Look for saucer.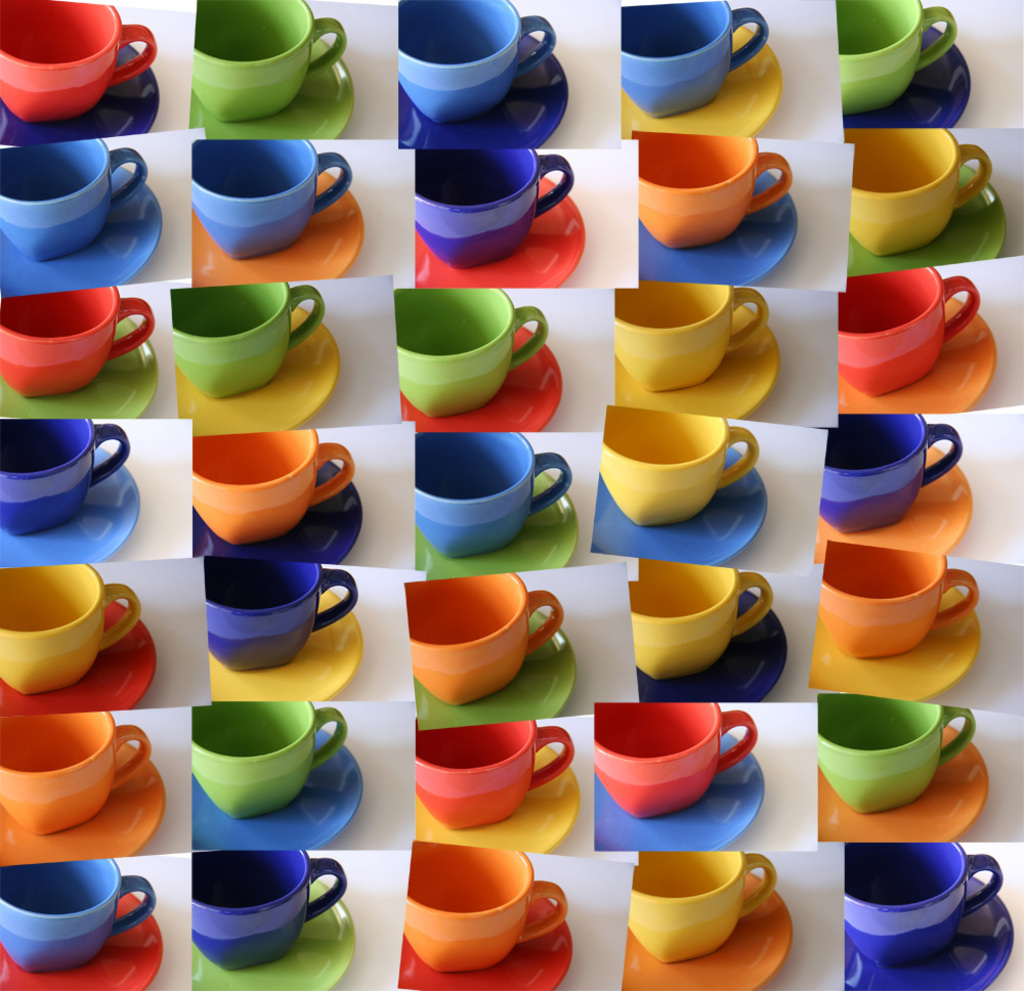
Found: BBox(623, 872, 796, 990).
